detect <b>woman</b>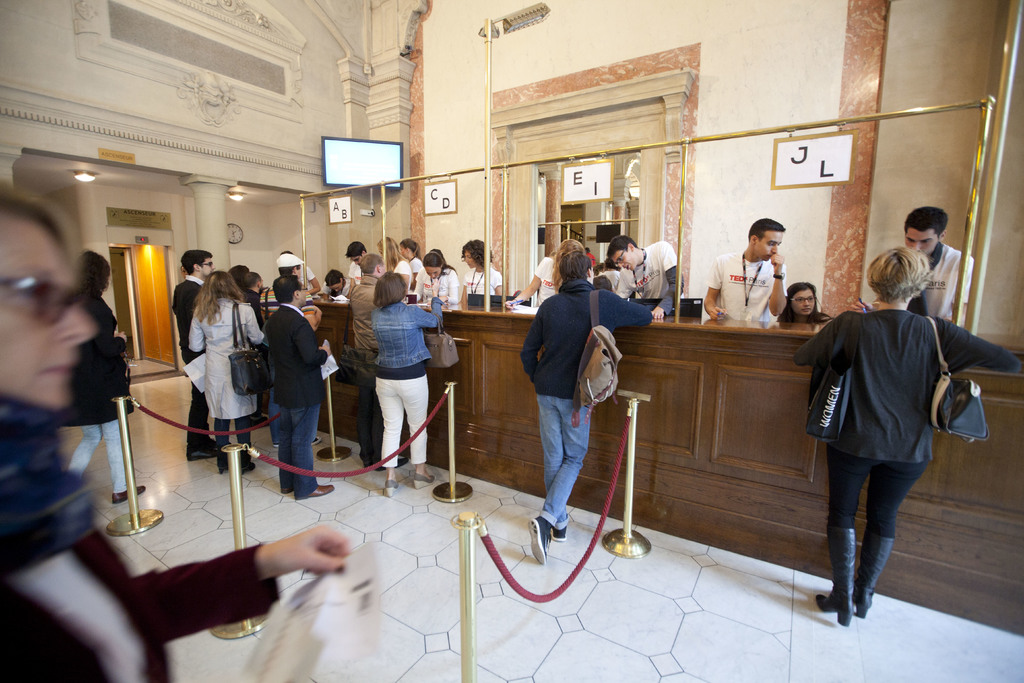
Rect(60, 251, 150, 507)
